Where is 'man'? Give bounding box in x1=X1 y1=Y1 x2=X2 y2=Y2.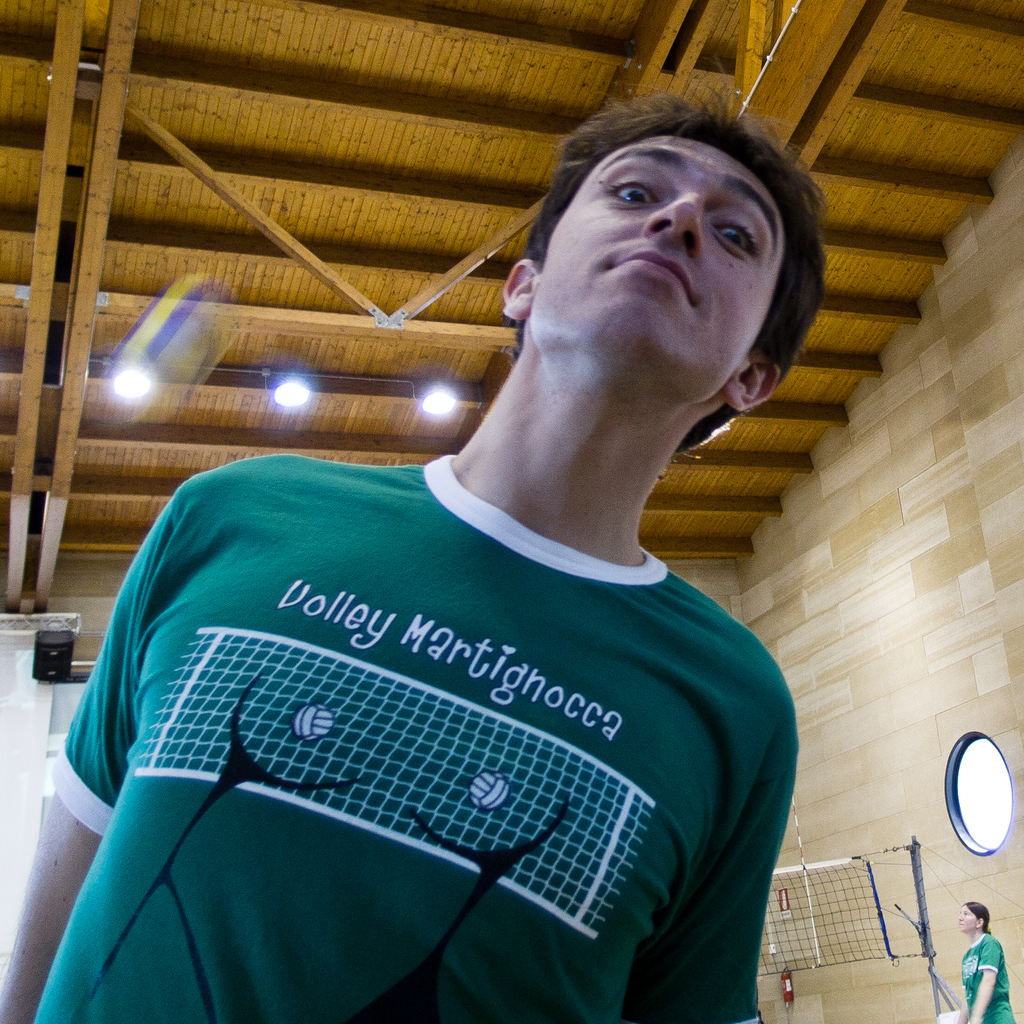
x1=26 y1=116 x2=888 y2=996.
